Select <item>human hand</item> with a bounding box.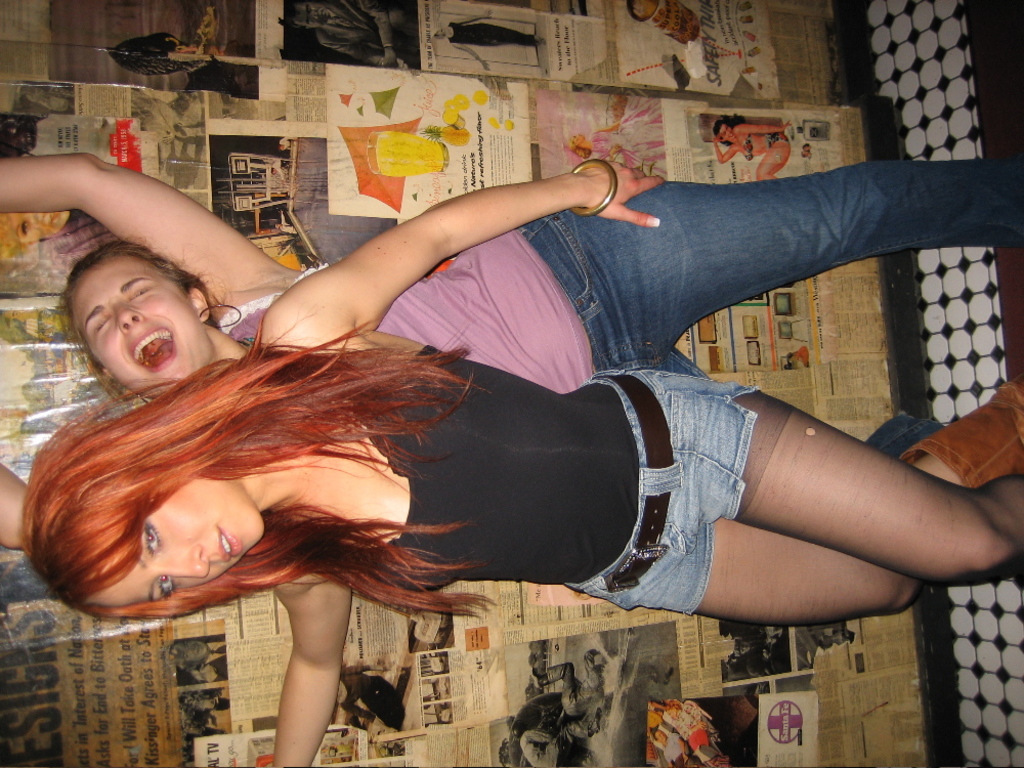
select_region(677, 754, 687, 767).
